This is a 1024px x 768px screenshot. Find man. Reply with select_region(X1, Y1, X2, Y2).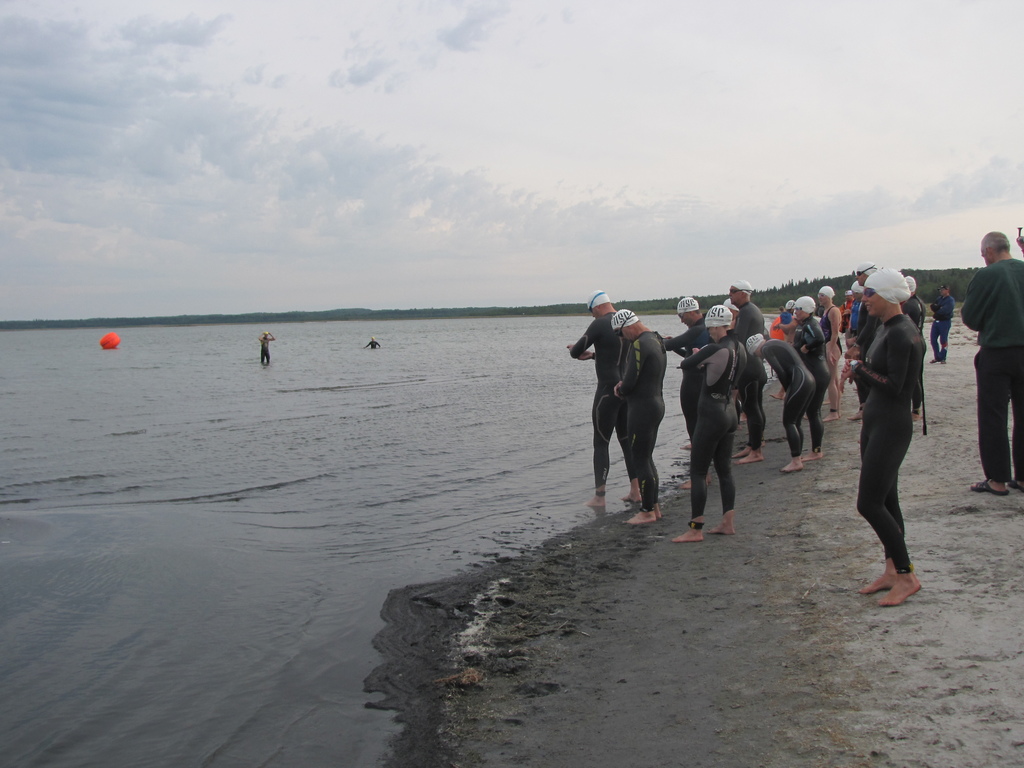
select_region(257, 330, 278, 364).
